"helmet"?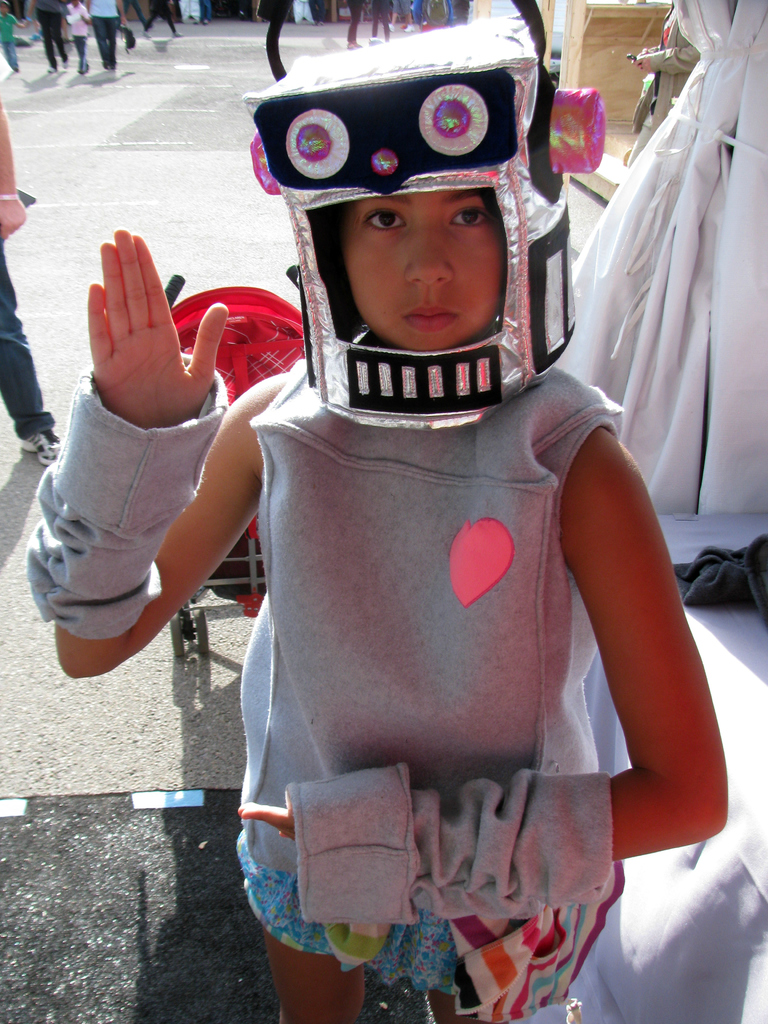
293 45 586 472
